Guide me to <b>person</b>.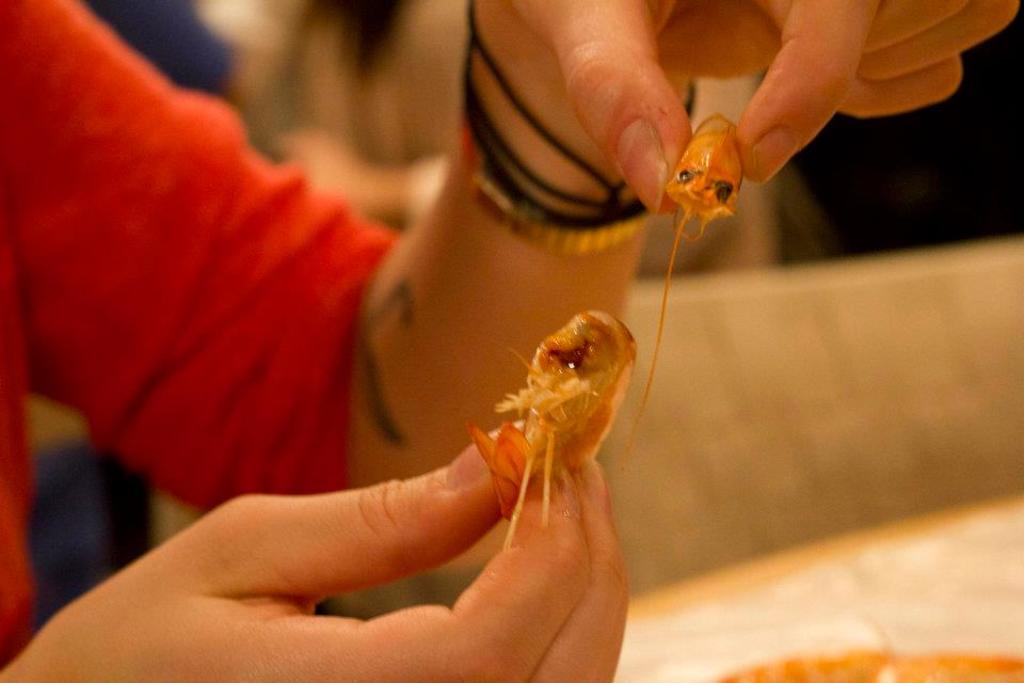
Guidance: box=[23, 15, 895, 666].
